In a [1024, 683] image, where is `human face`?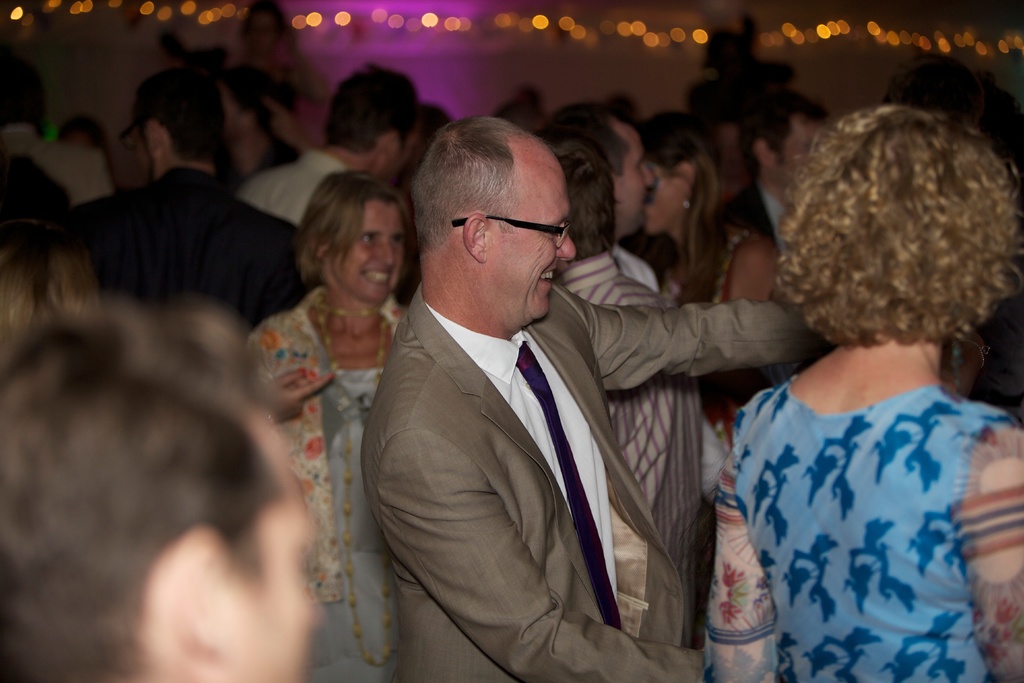
[x1=486, y1=136, x2=577, y2=323].
